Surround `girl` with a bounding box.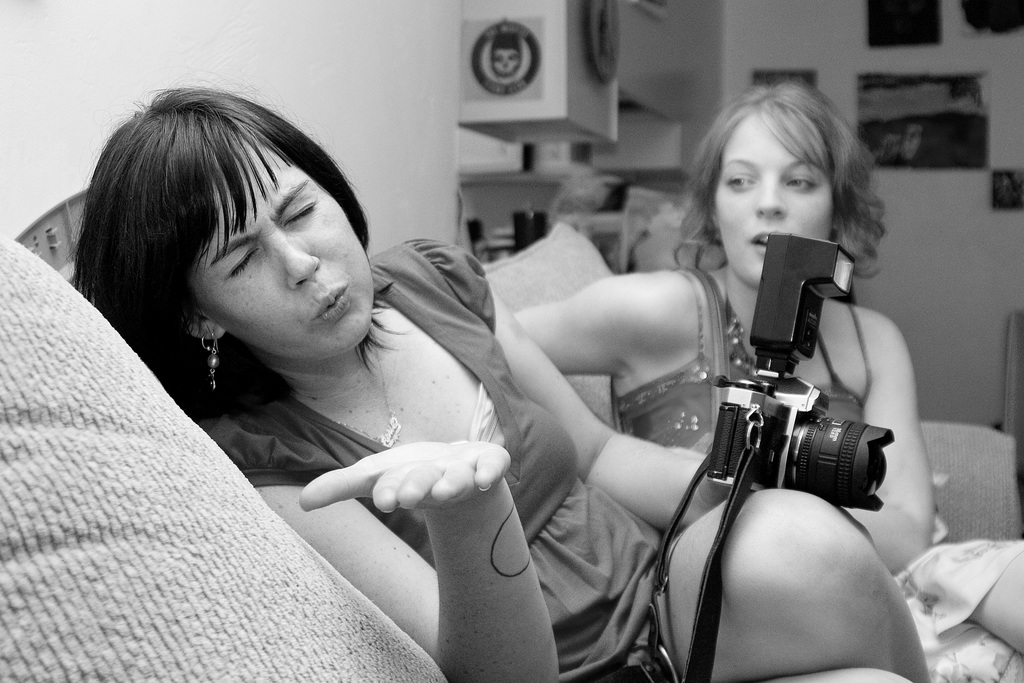
(x1=515, y1=78, x2=936, y2=573).
